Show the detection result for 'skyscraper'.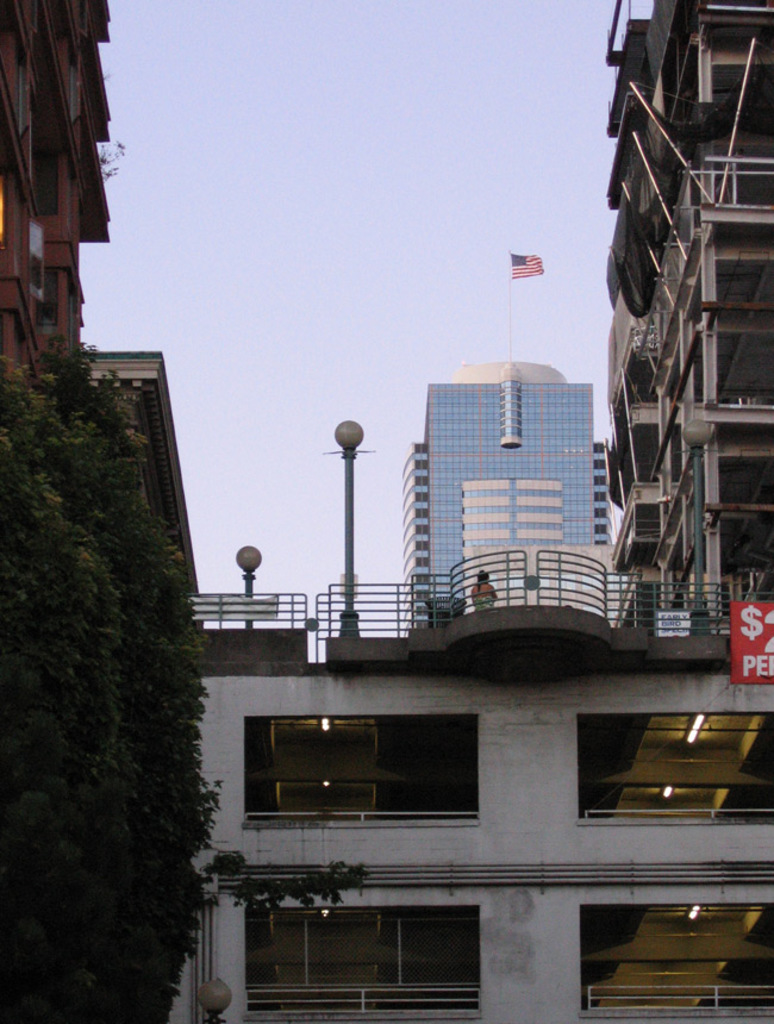
l=393, t=345, r=639, b=644.
